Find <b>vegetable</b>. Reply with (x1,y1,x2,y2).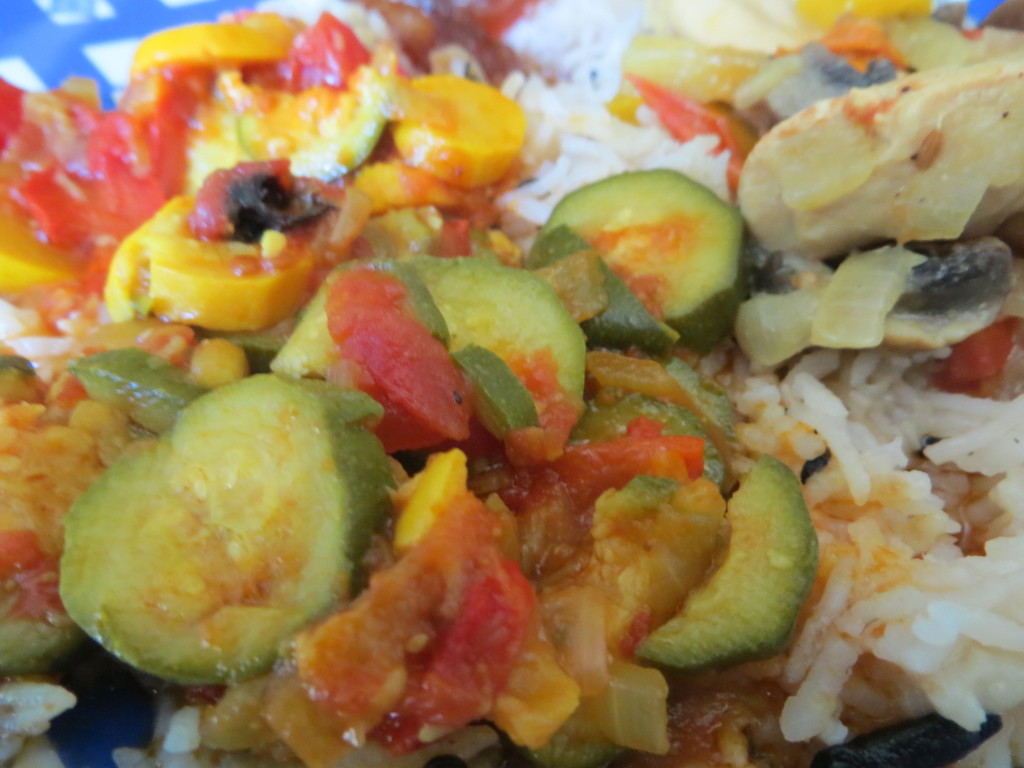
(269,249,628,437).
